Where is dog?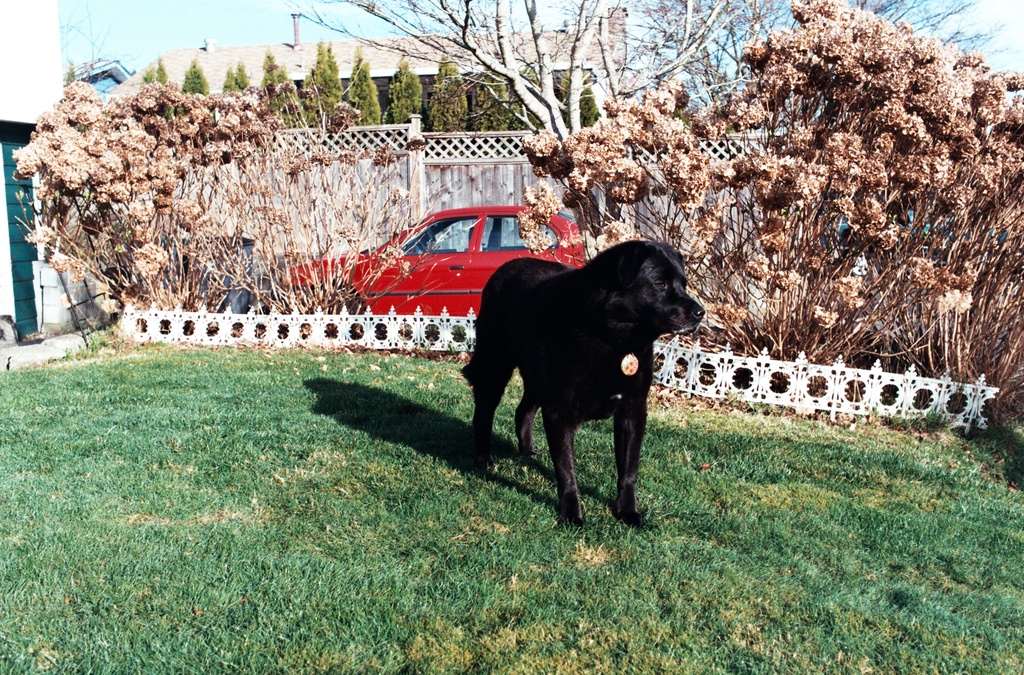
x1=458, y1=241, x2=710, y2=525.
